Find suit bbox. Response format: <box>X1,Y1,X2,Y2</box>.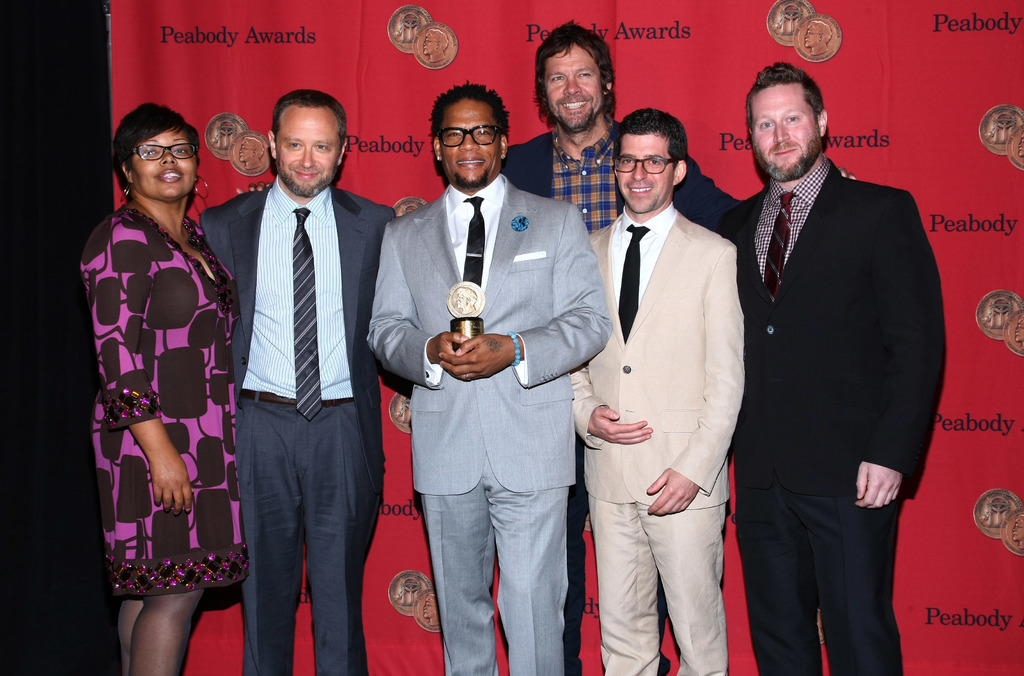
<box>504,129,737,231</box>.
